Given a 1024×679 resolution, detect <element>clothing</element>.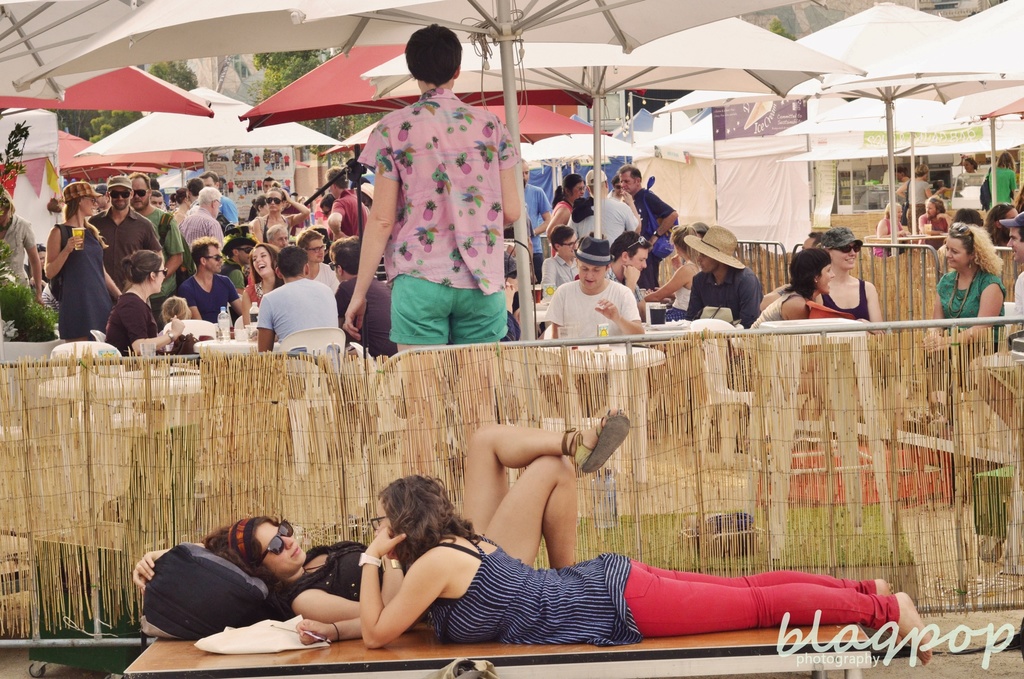
(47,219,113,339).
